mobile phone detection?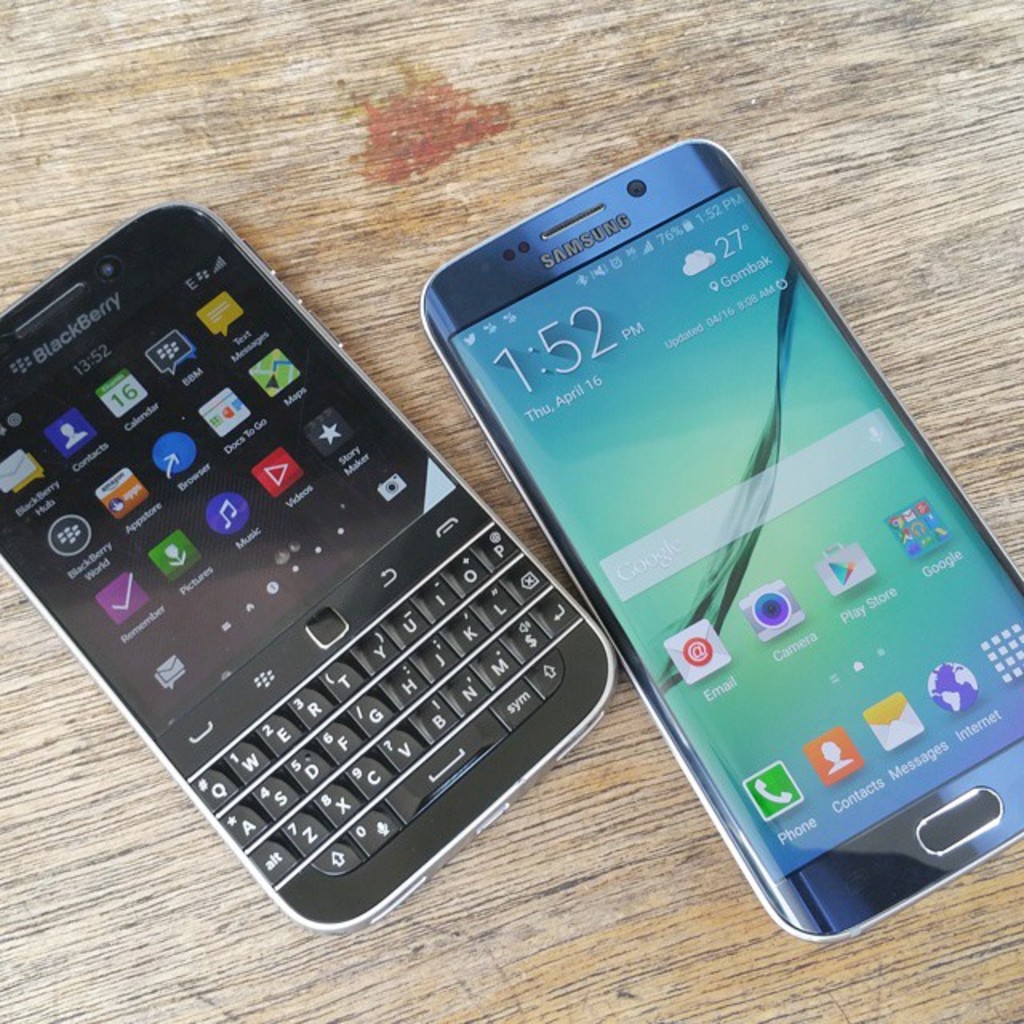
Rect(0, 197, 618, 939)
